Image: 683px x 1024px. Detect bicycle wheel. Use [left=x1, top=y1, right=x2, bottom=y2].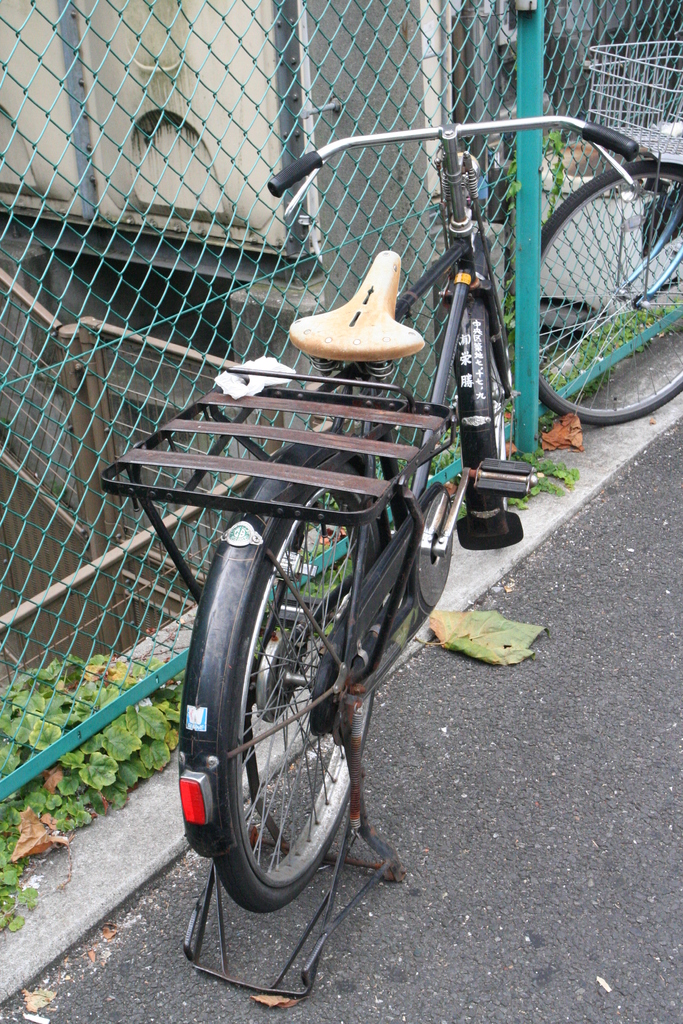
[left=475, top=309, right=516, bottom=515].
